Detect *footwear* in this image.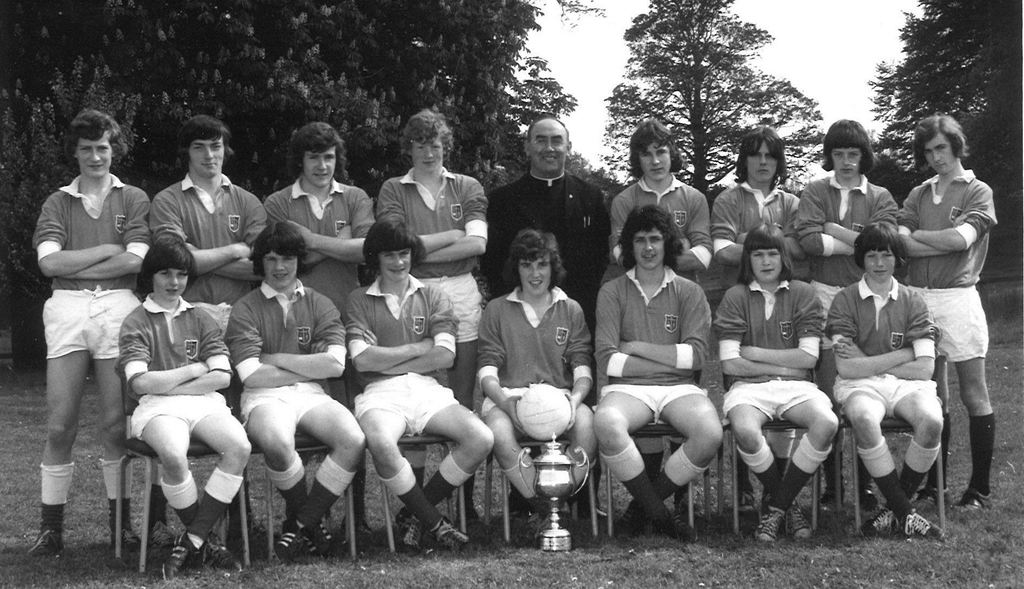
Detection: 143 523 167 547.
